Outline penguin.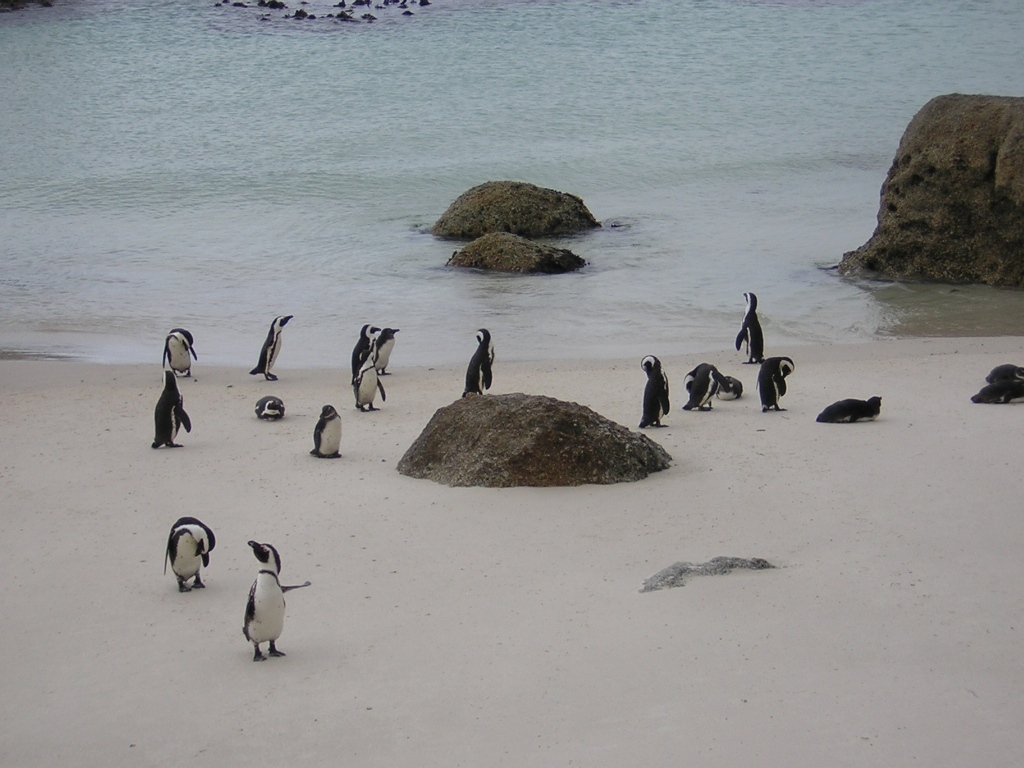
Outline: [left=151, top=367, right=190, bottom=447].
